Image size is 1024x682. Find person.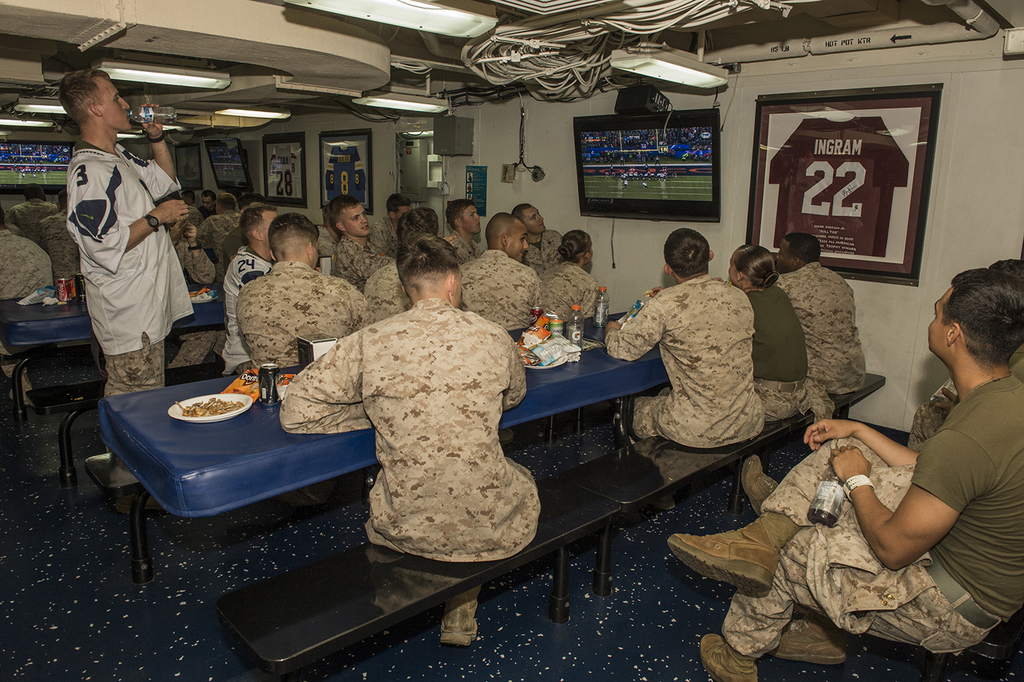
[547, 233, 595, 322].
